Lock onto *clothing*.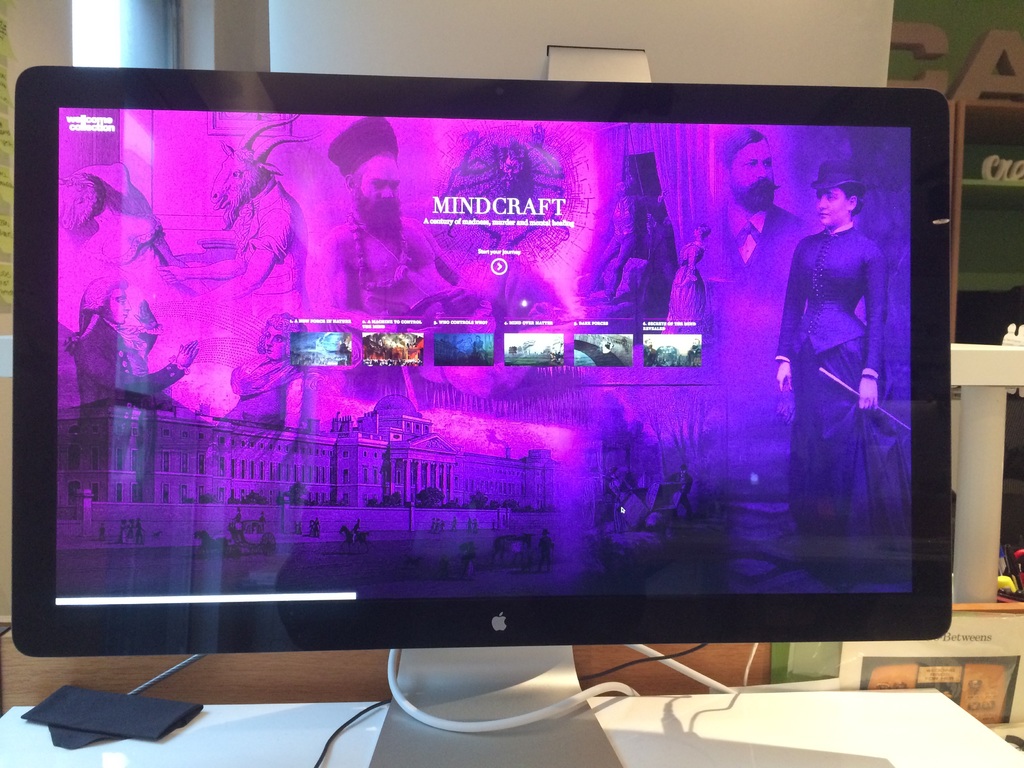
Locked: 321 217 463 317.
